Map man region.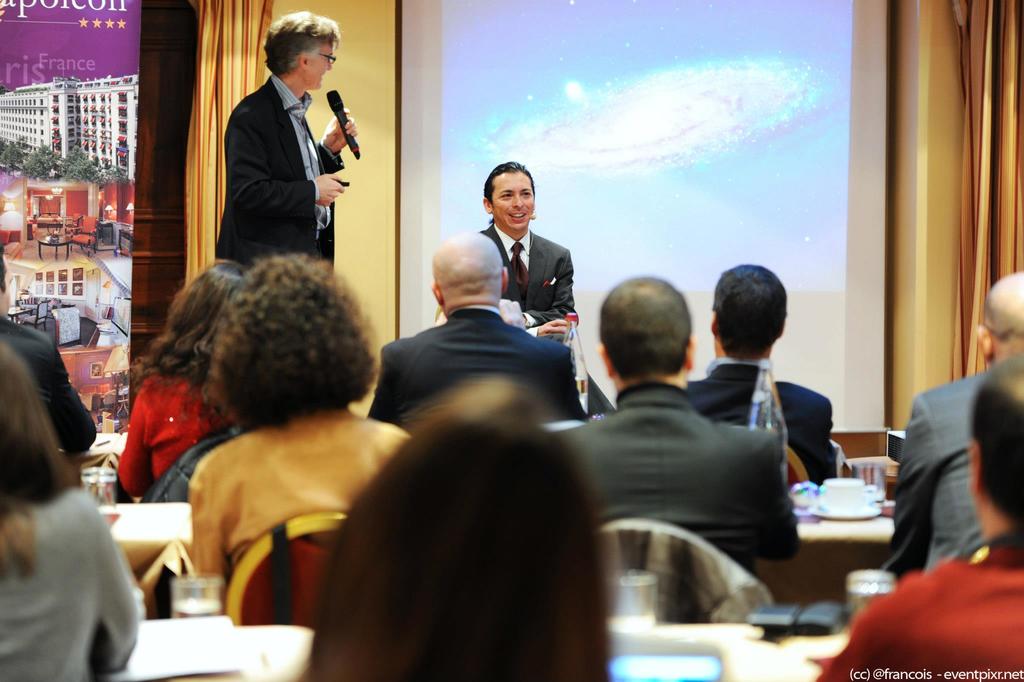
Mapped to 671 260 845 504.
